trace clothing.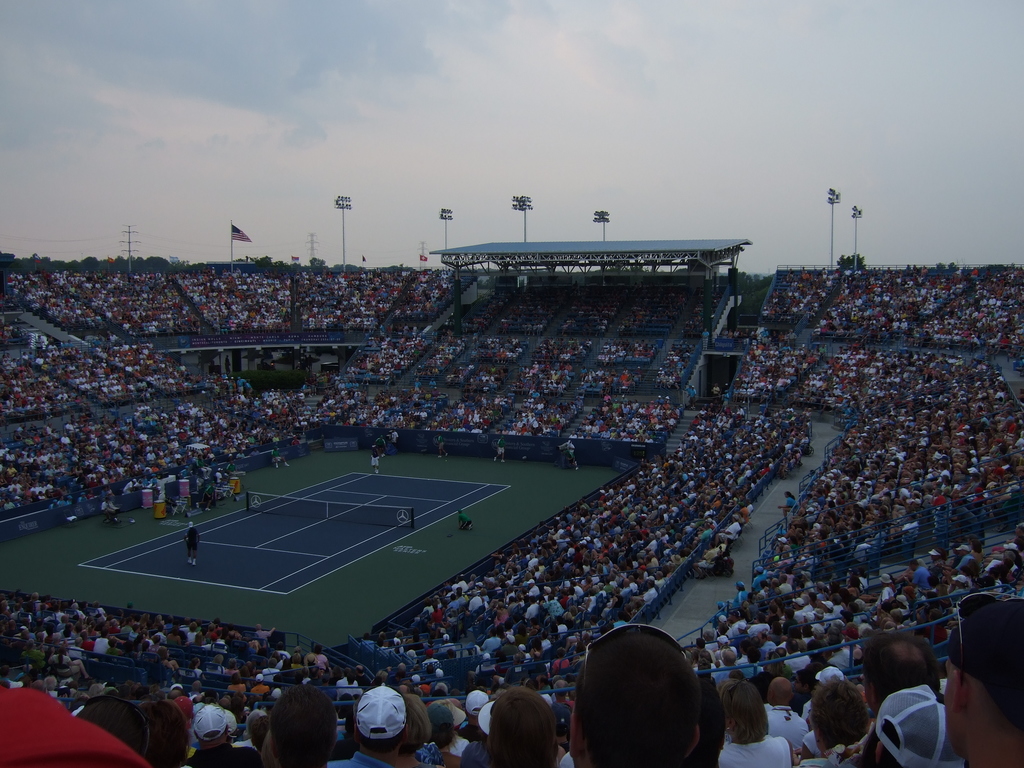
Traced to x1=824 y1=647 x2=863 y2=673.
